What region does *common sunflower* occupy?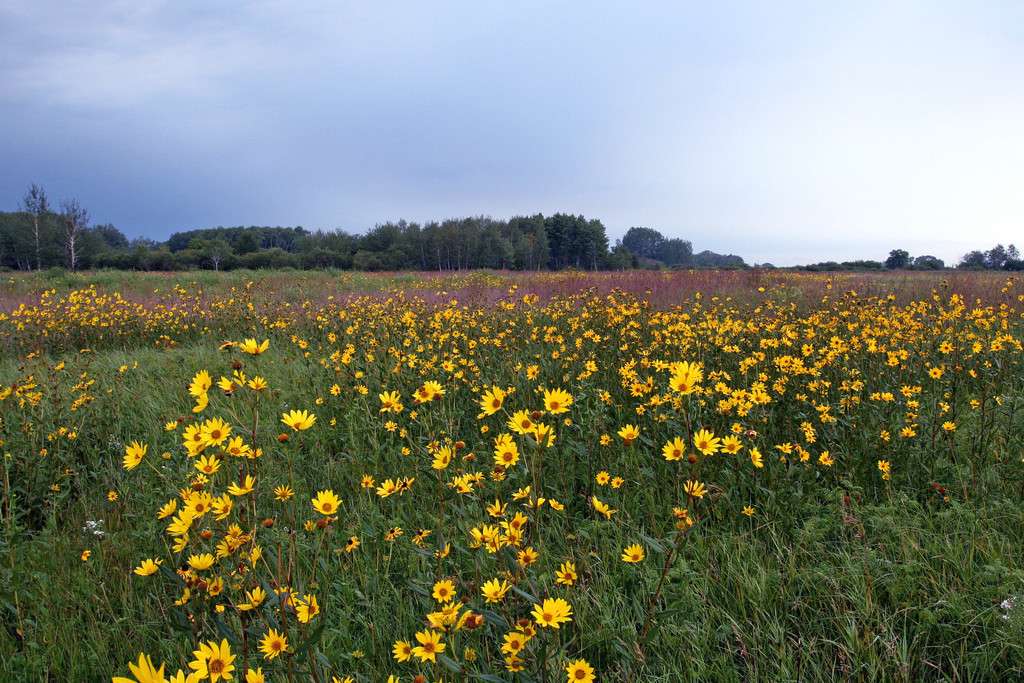
<region>489, 575, 500, 602</region>.
